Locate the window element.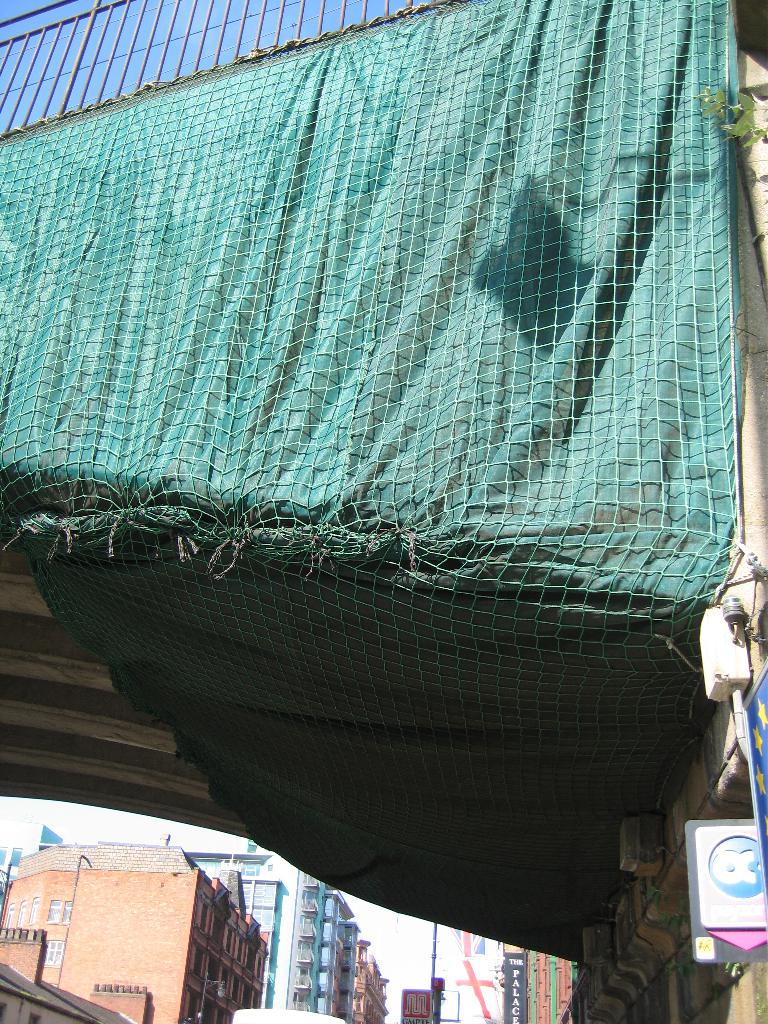
Element bbox: bbox=[43, 940, 64, 968].
